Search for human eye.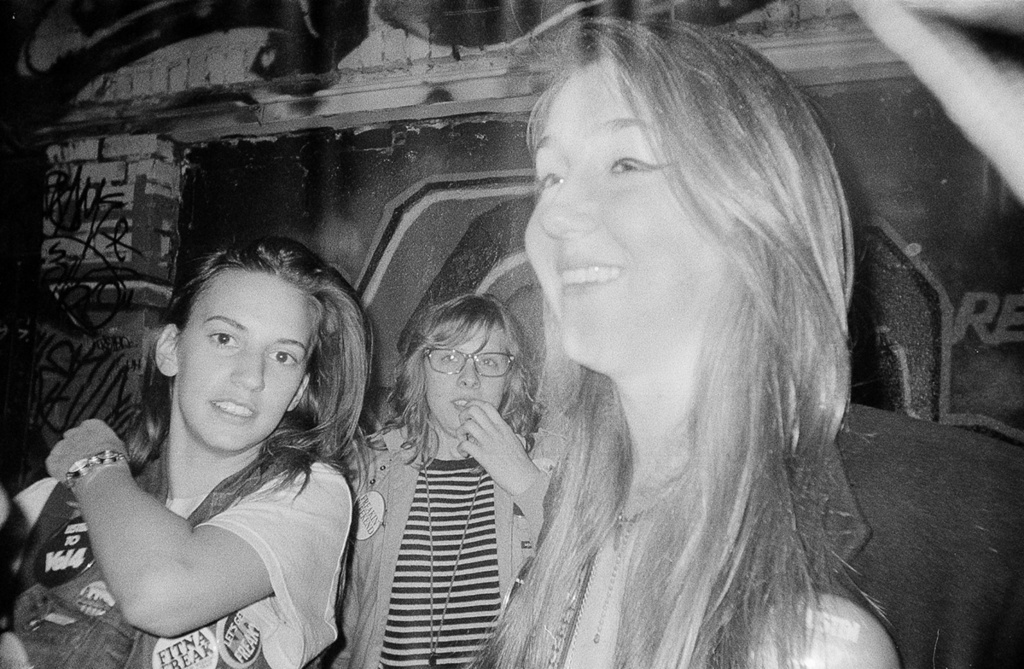
Found at [x1=202, y1=330, x2=243, y2=352].
